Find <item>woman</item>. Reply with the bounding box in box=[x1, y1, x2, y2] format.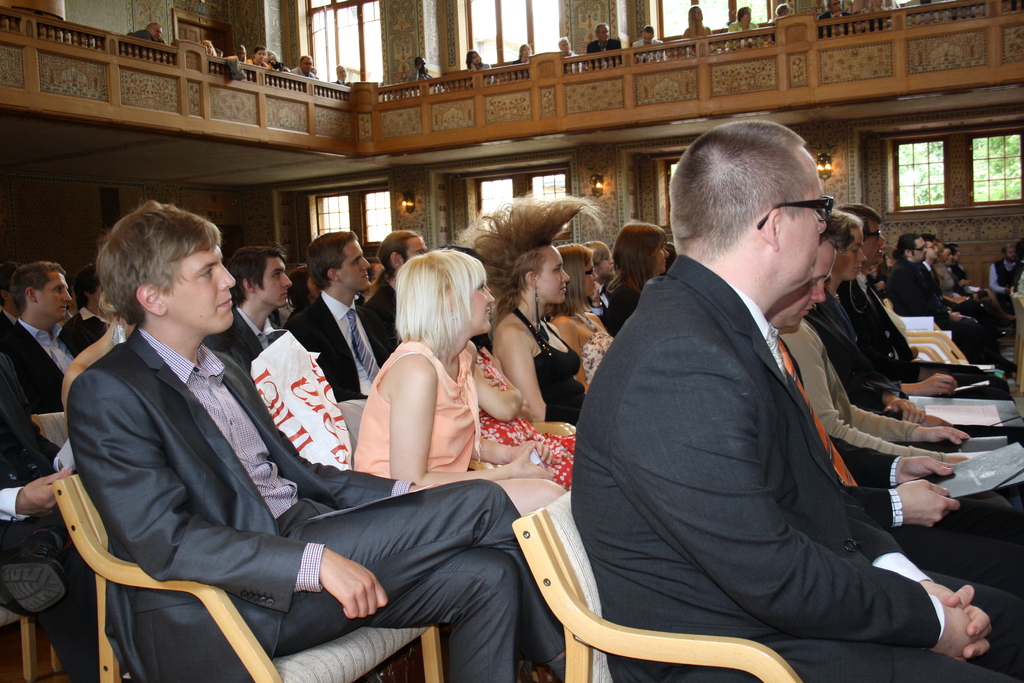
box=[544, 242, 623, 388].
